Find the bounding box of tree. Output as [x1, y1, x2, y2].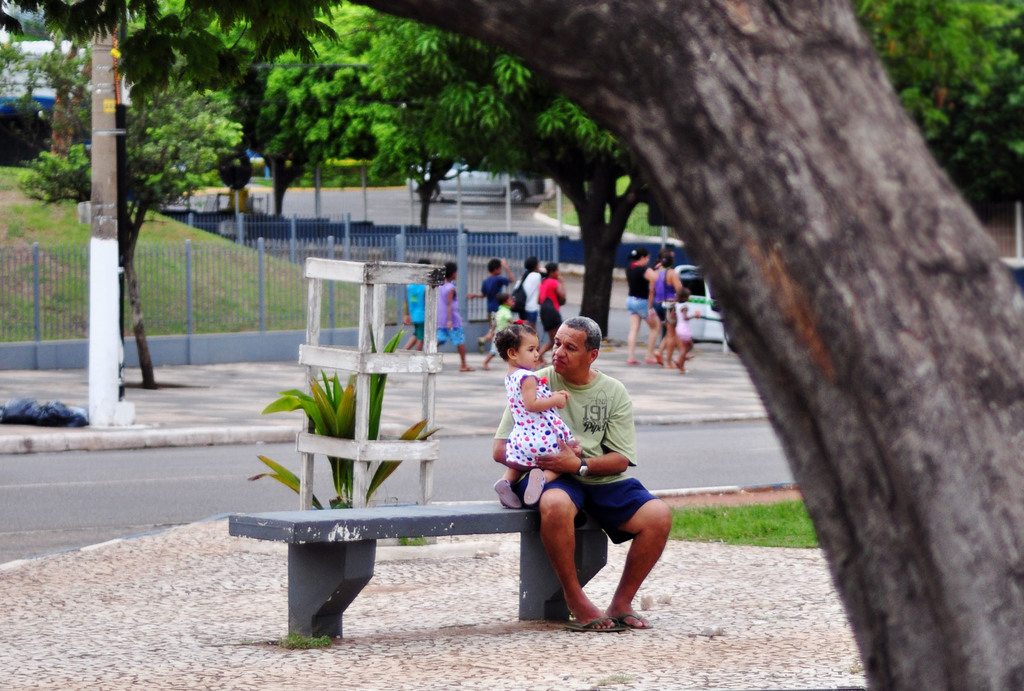
[12, 74, 254, 387].
